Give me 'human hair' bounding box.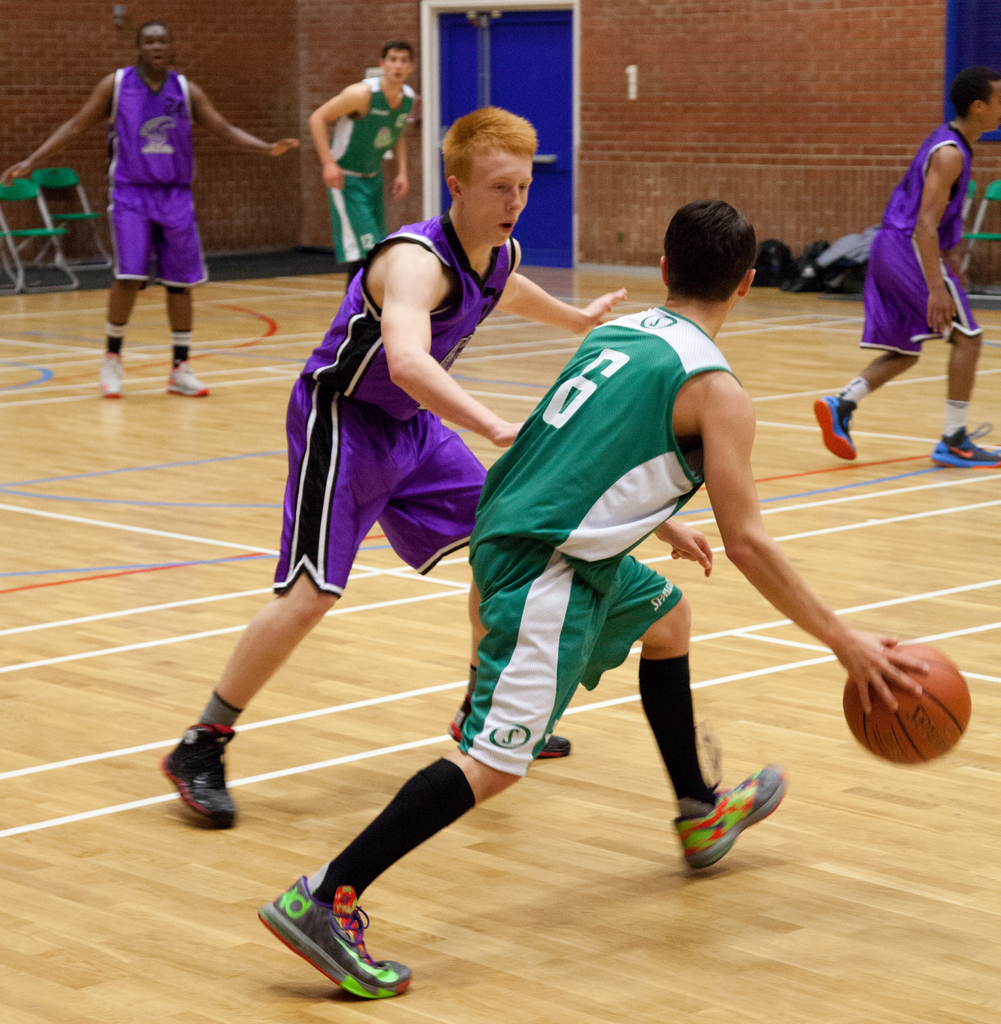
(left=662, top=202, right=757, bottom=301).
